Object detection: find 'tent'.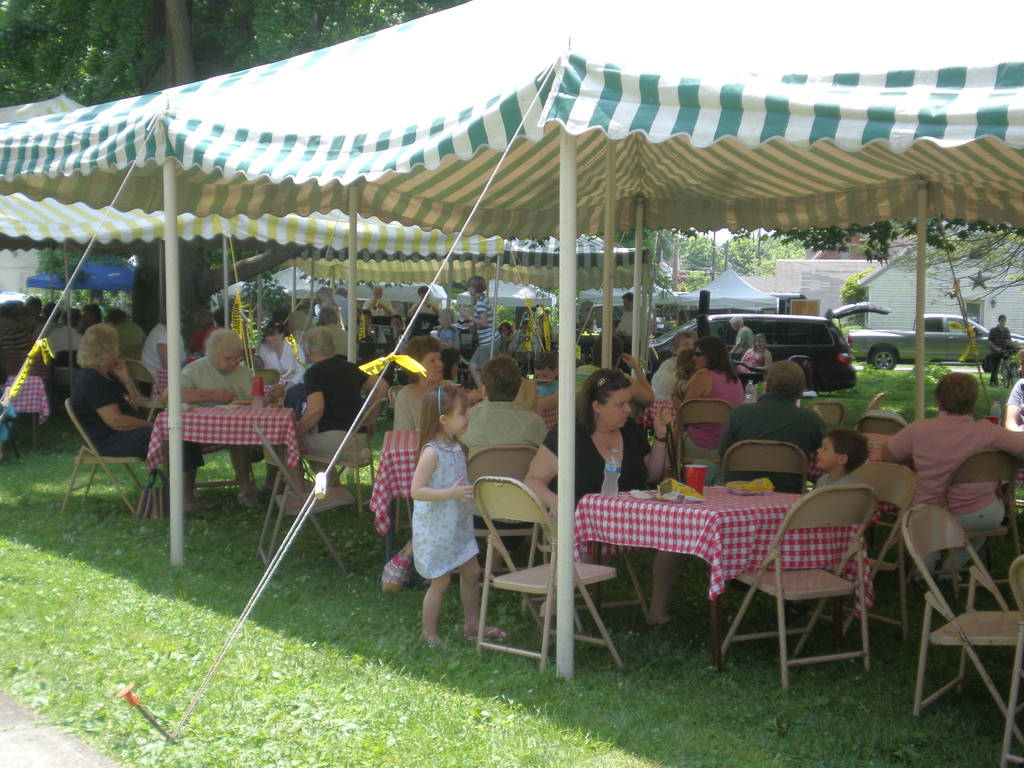
box(0, 0, 1023, 680).
